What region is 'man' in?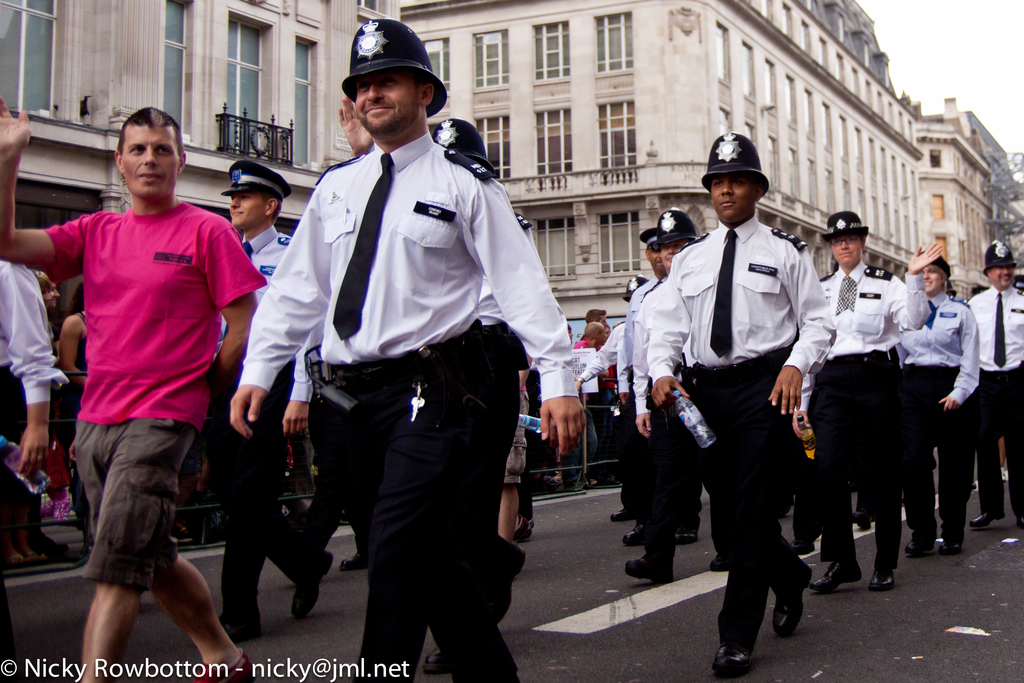
<region>0, 90, 270, 682</region>.
